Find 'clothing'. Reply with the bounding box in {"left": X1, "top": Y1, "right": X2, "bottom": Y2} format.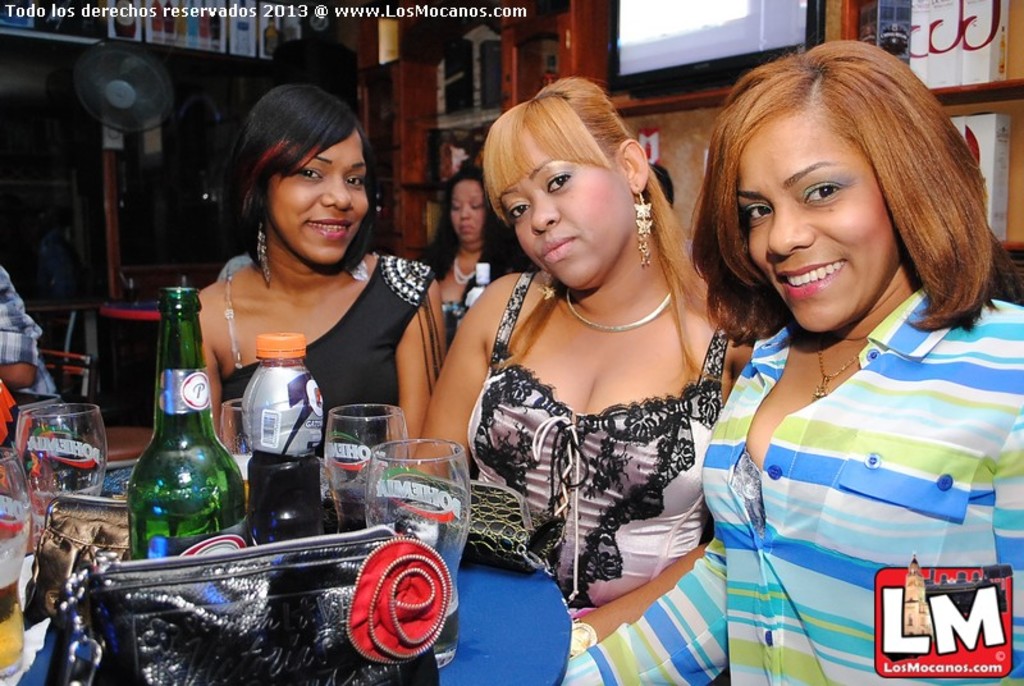
{"left": 219, "top": 246, "right": 445, "bottom": 456}.
